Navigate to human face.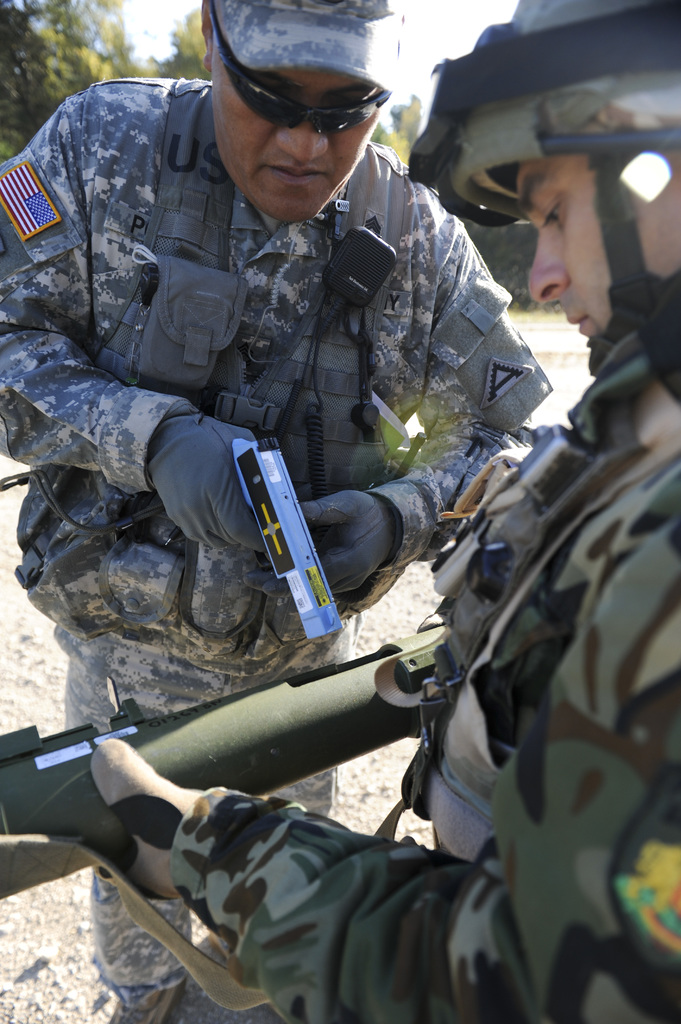
Navigation target: 507/147/680/346.
